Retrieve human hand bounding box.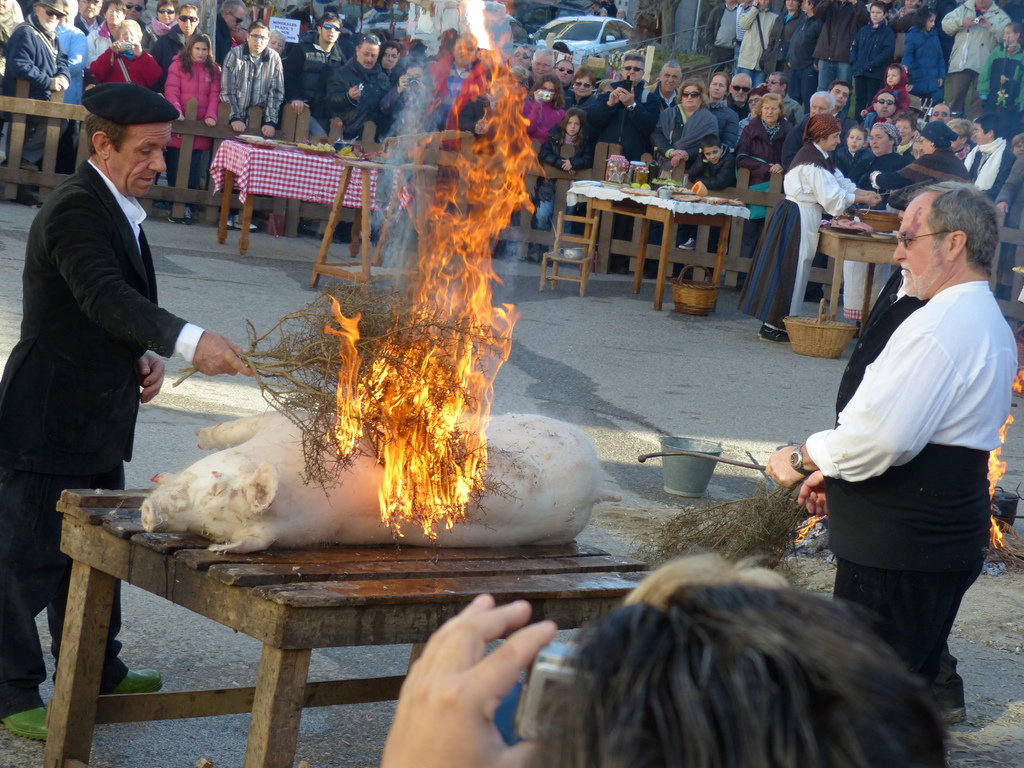
Bounding box: [x1=51, y1=77, x2=69, y2=94].
